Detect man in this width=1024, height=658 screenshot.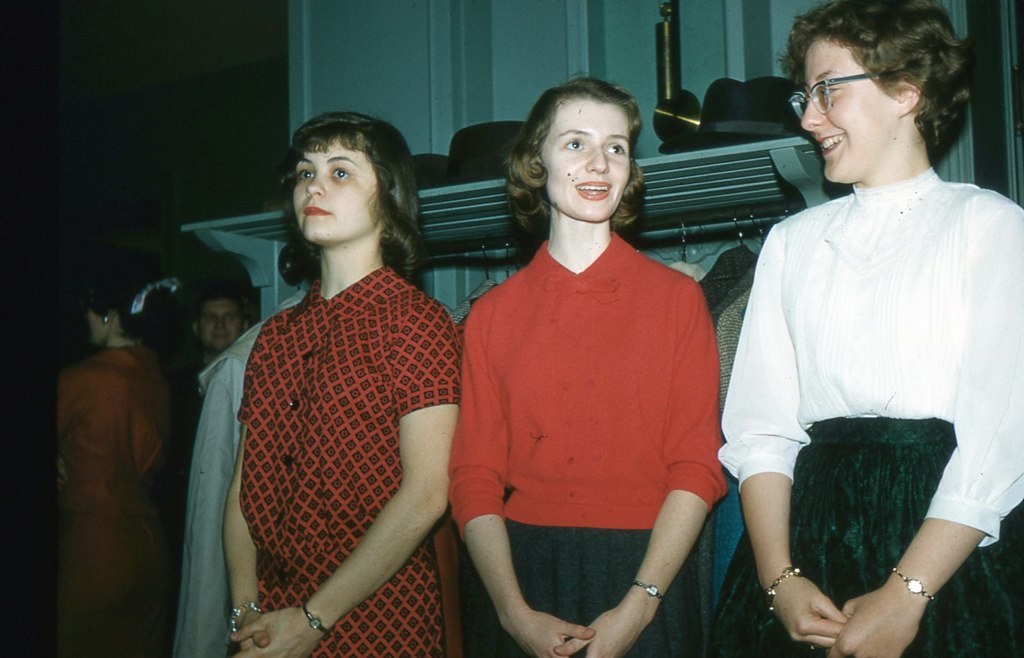
Detection: crop(168, 295, 250, 528).
